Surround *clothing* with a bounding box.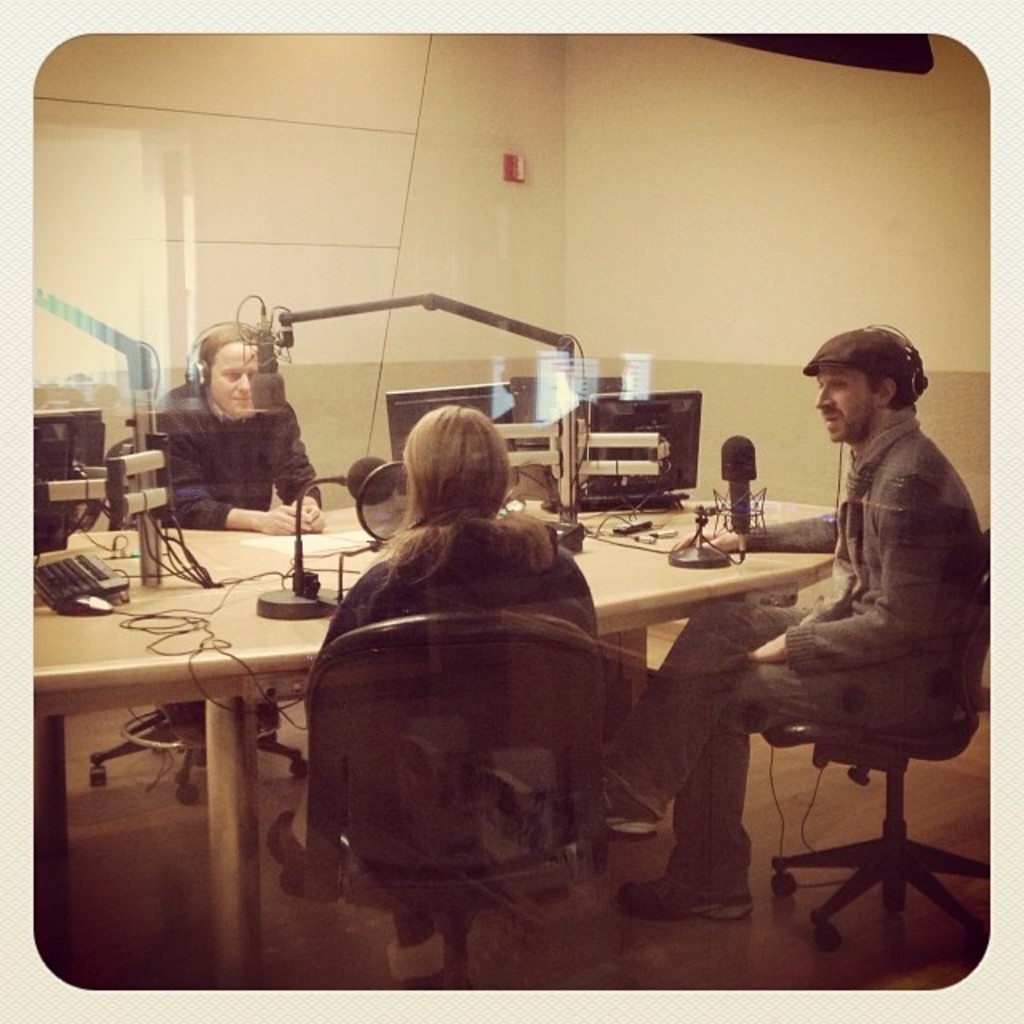
314/539/614/846.
